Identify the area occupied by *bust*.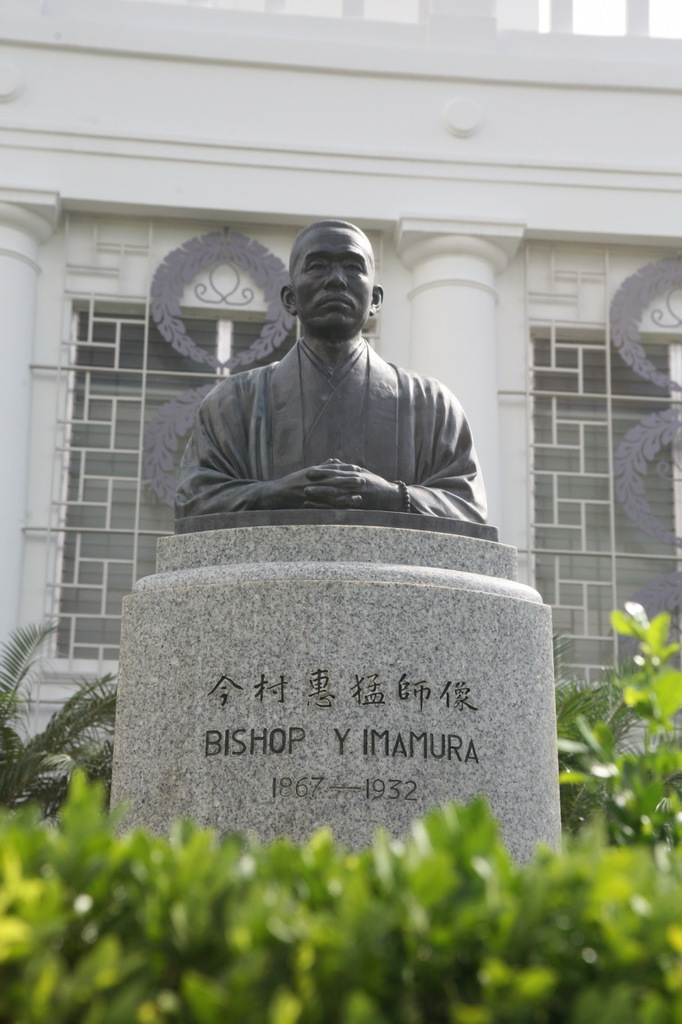
Area: crop(177, 220, 494, 522).
